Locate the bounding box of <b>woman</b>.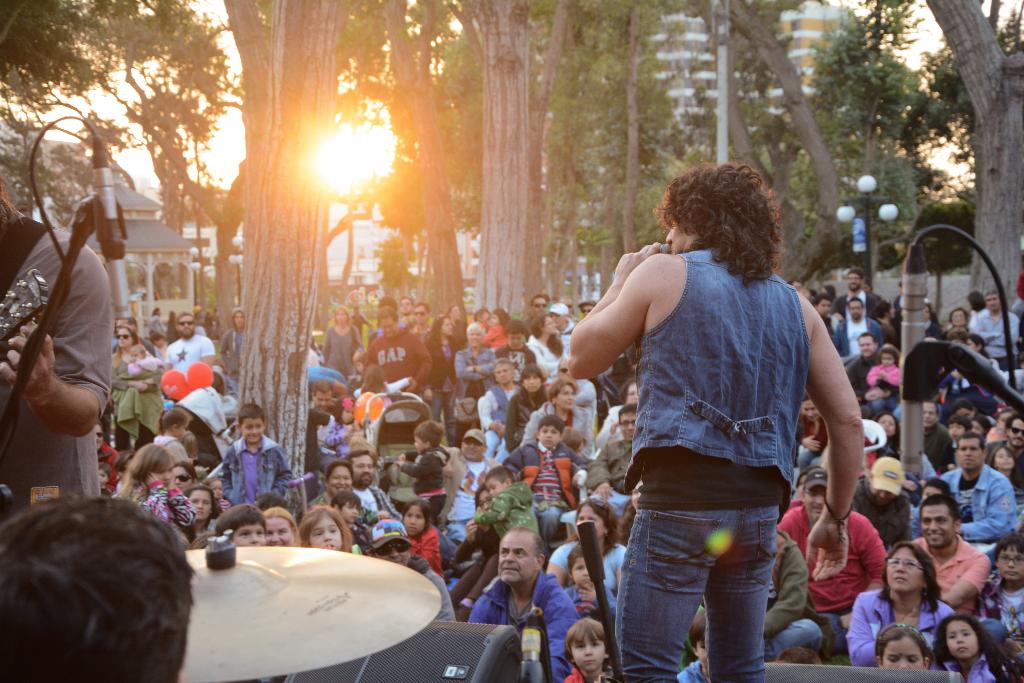
Bounding box: [306, 462, 378, 553].
